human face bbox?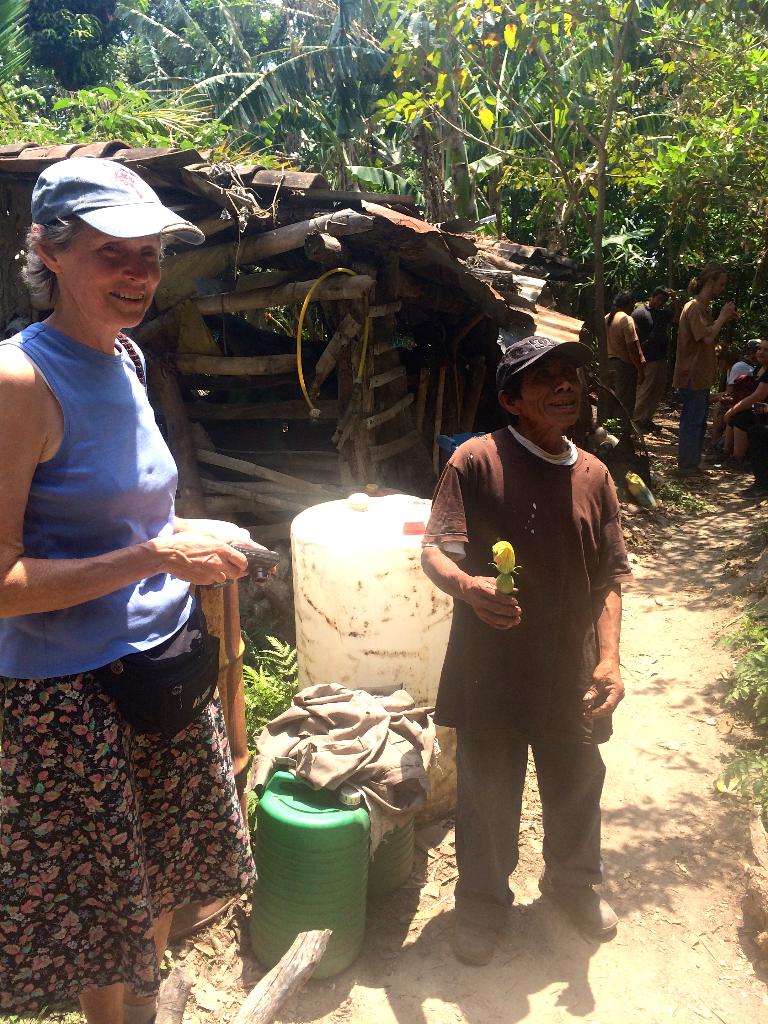
x1=524 y1=351 x2=582 y2=426
